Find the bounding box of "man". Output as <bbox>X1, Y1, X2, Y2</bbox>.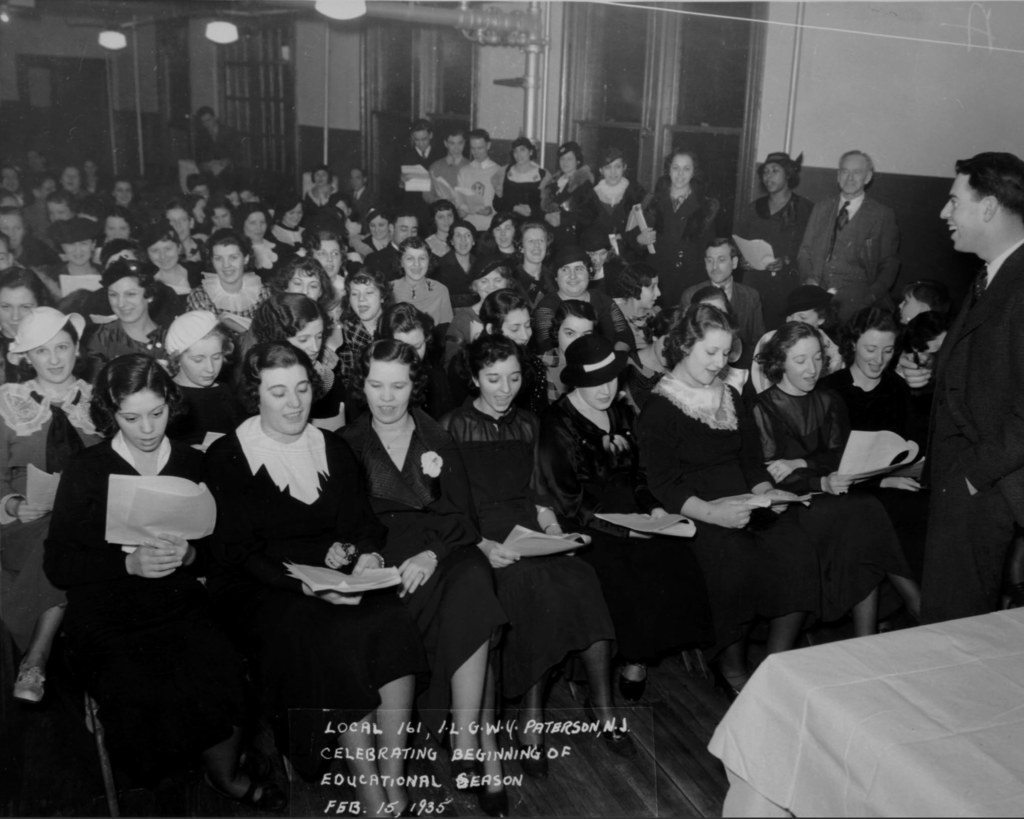
<bbox>807, 144, 906, 372</bbox>.
